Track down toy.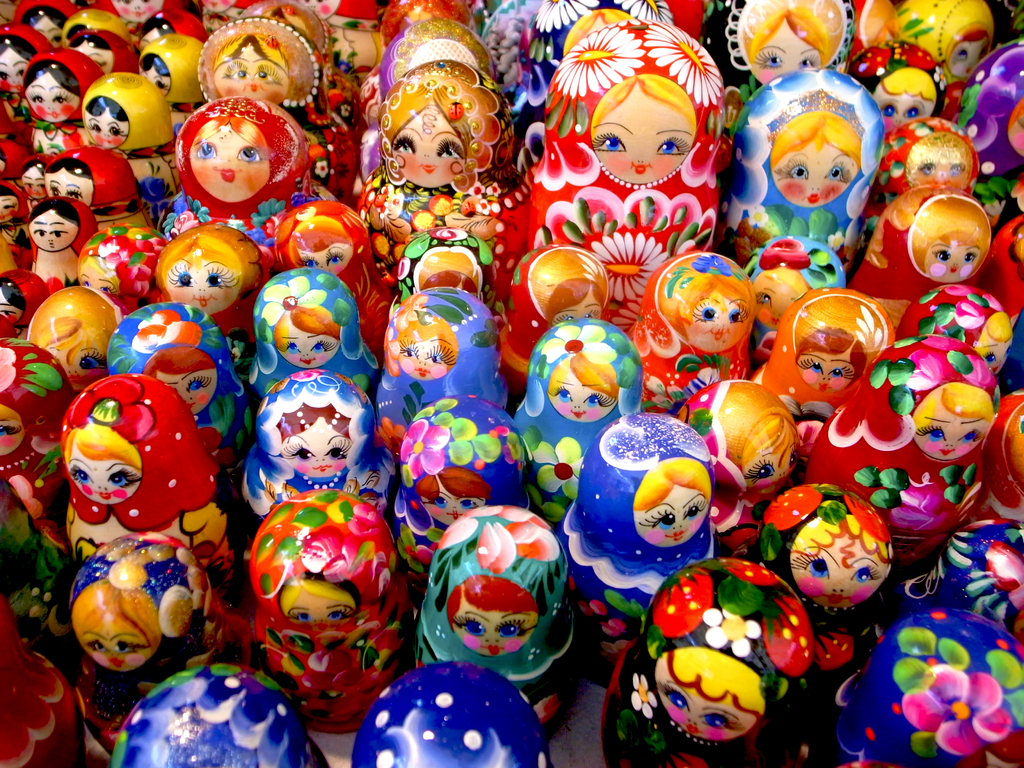
Tracked to <region>677, 373, 806, 519</region>.
